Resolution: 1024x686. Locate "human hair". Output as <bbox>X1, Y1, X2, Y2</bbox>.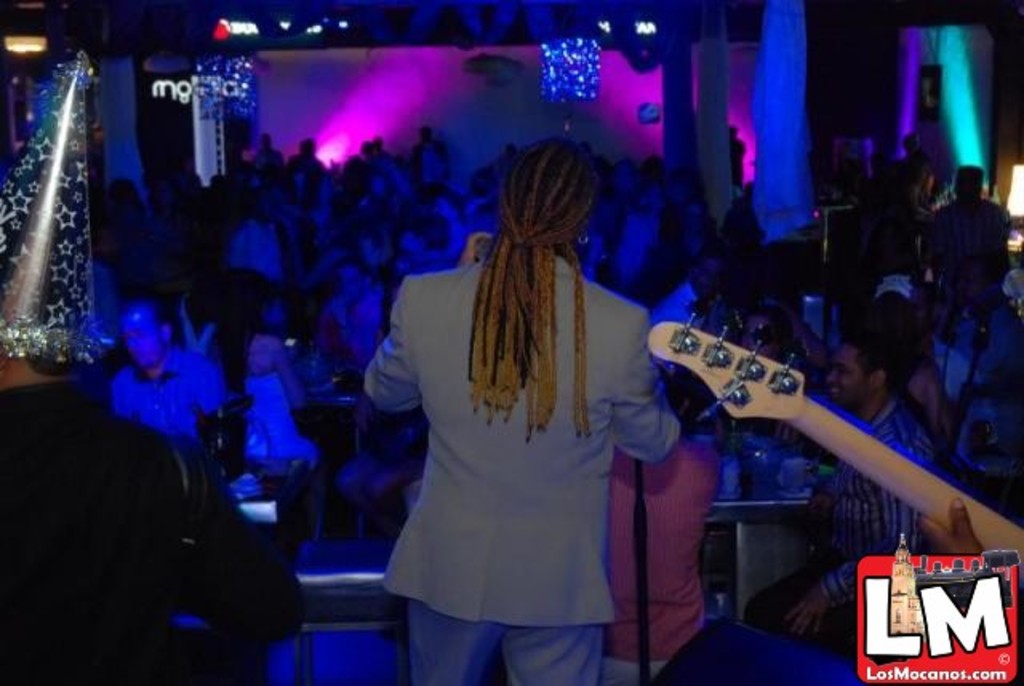
<bbox>250, 334, 299, 403</bbox>.
